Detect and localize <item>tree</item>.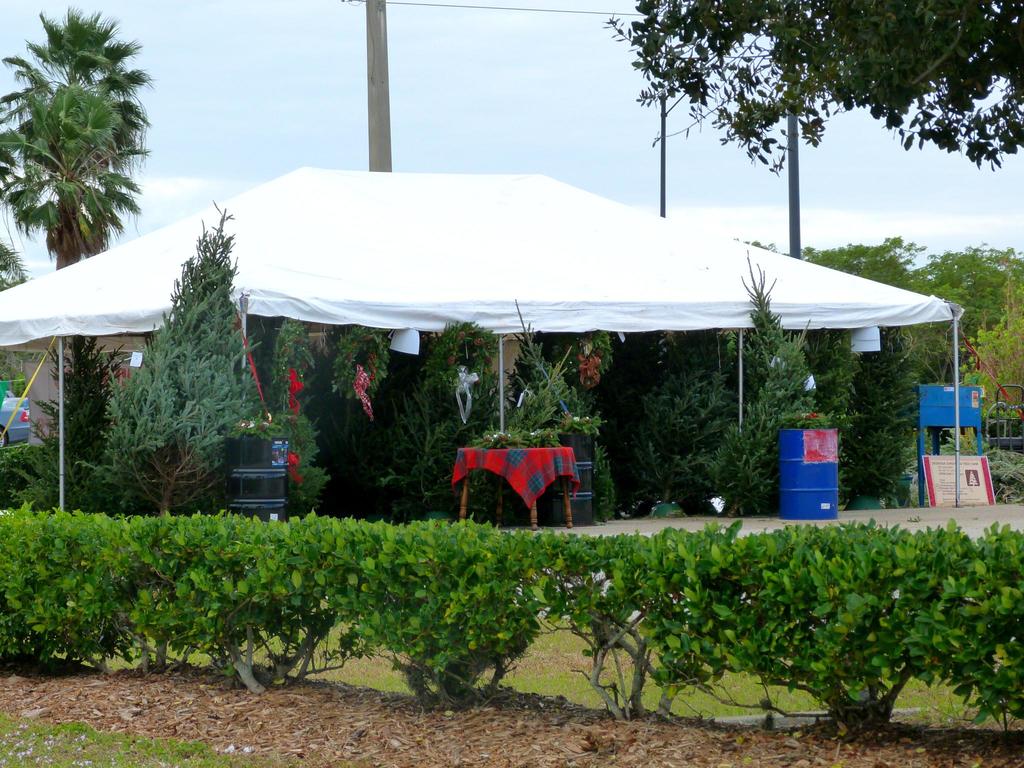
Localized at locate(596, 0, 1023, 172).
